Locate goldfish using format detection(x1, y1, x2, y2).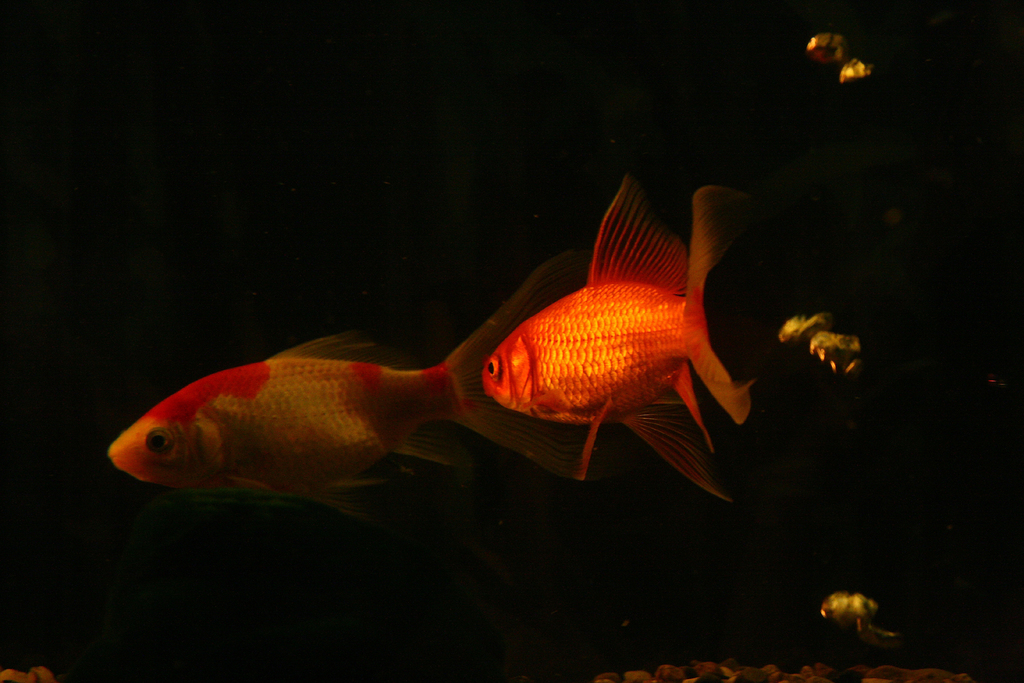
detection(477, 171, 748, 513).
